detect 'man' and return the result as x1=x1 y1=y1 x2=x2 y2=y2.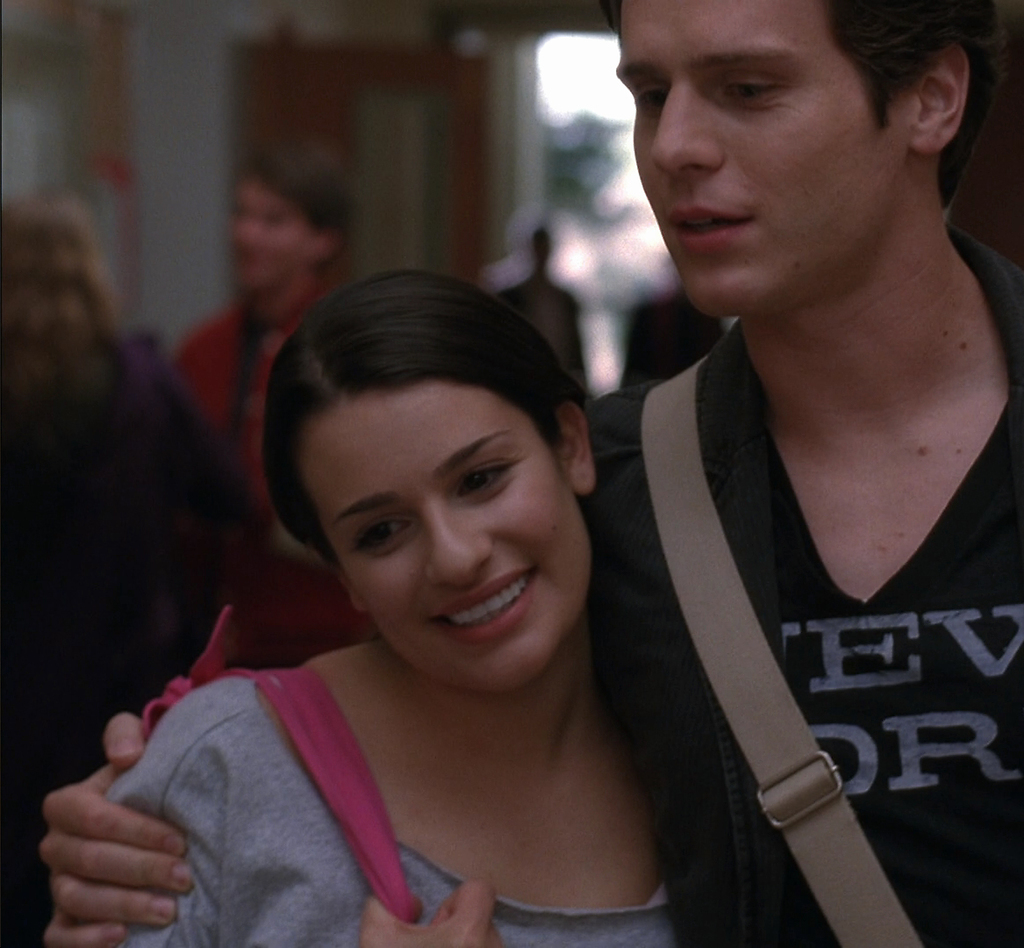
x1=157 y1=134 x2=340 y2=525.
